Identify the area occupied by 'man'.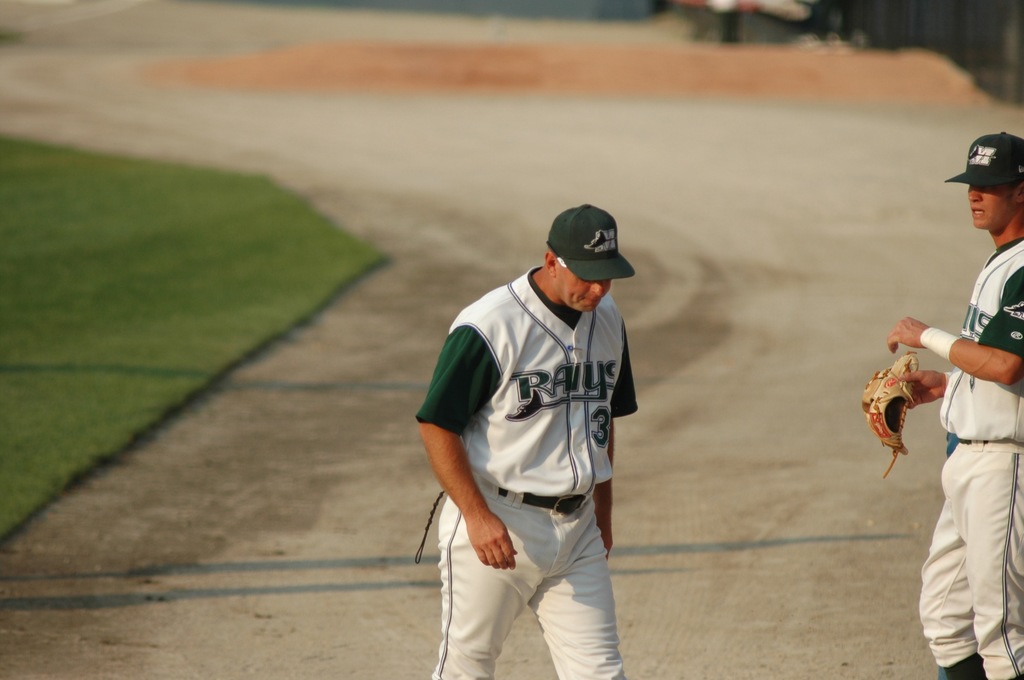
Area: [401,157,636,667].
